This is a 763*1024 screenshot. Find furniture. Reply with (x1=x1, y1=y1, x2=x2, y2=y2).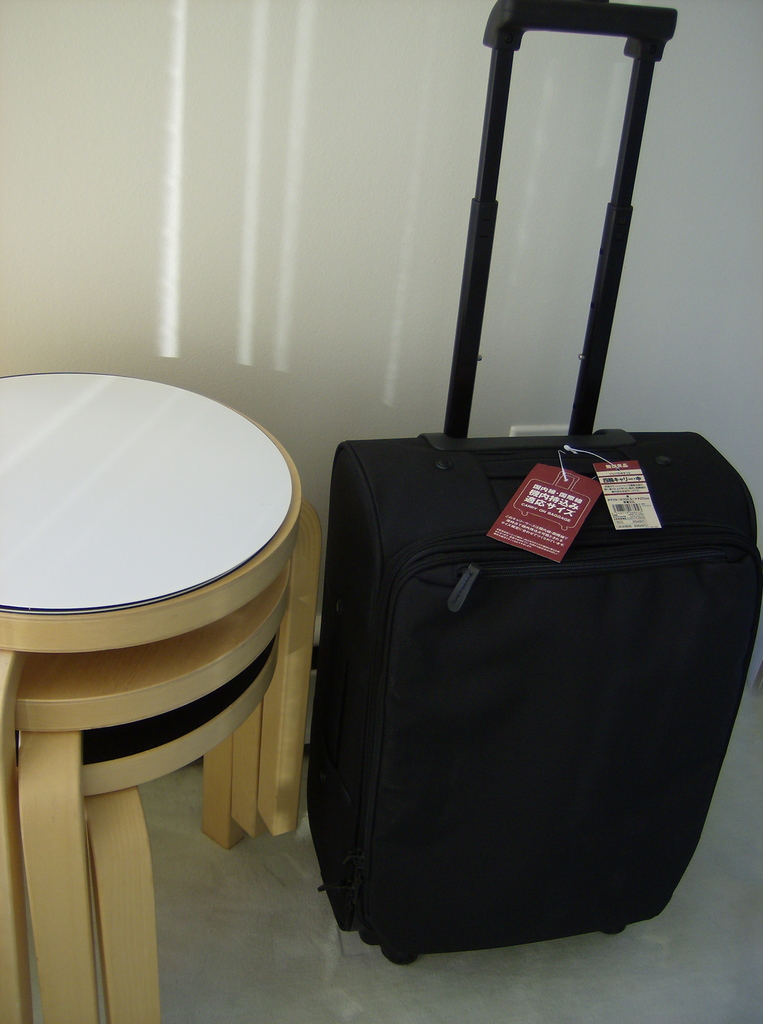
(x1=13, y1=560, x2=295, y2=1023).
